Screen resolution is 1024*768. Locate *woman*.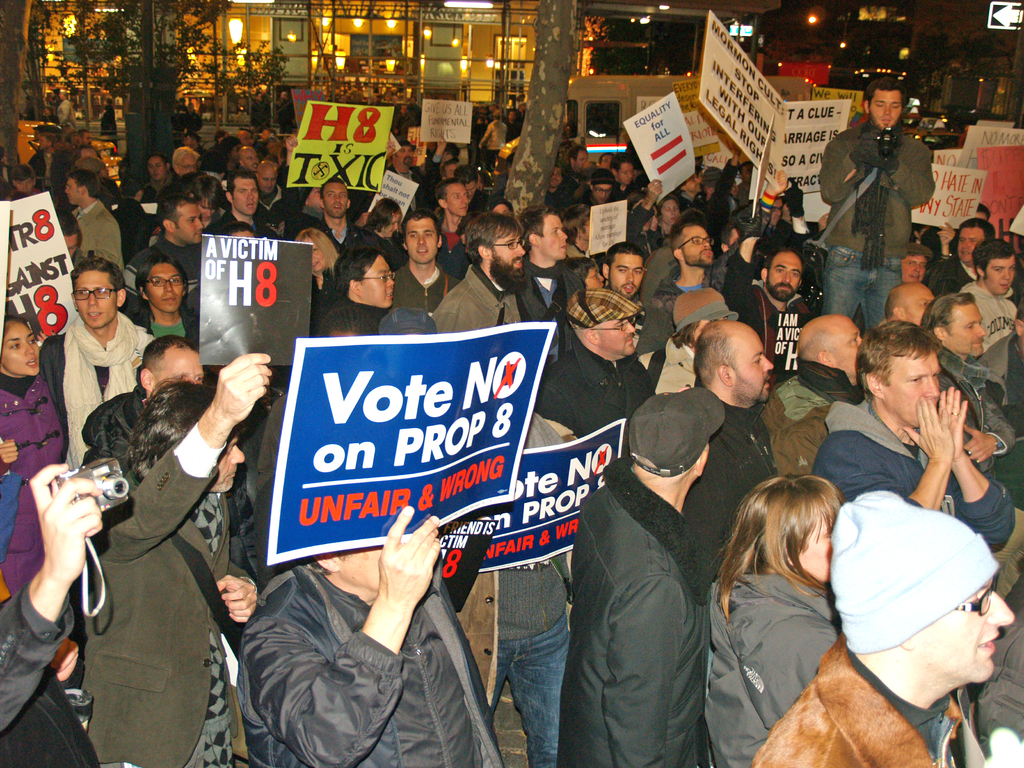
bbox=[296, 228, 340, 337].
